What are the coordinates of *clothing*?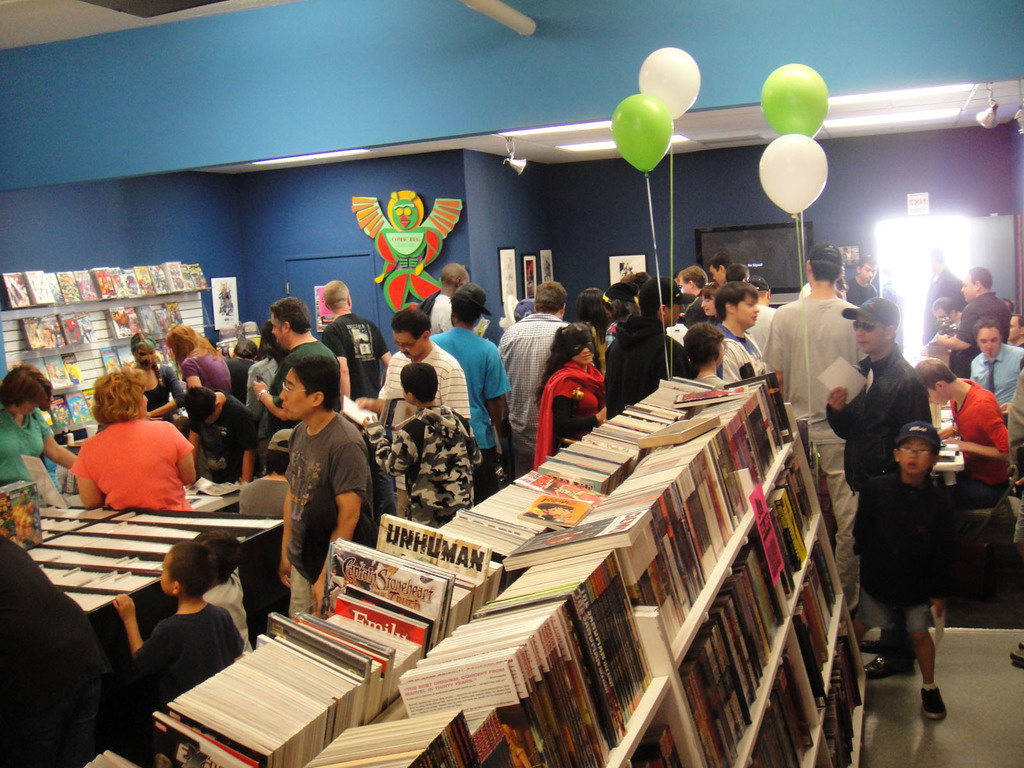
[x1=955, y1=289, x2=1014, y2=373].
